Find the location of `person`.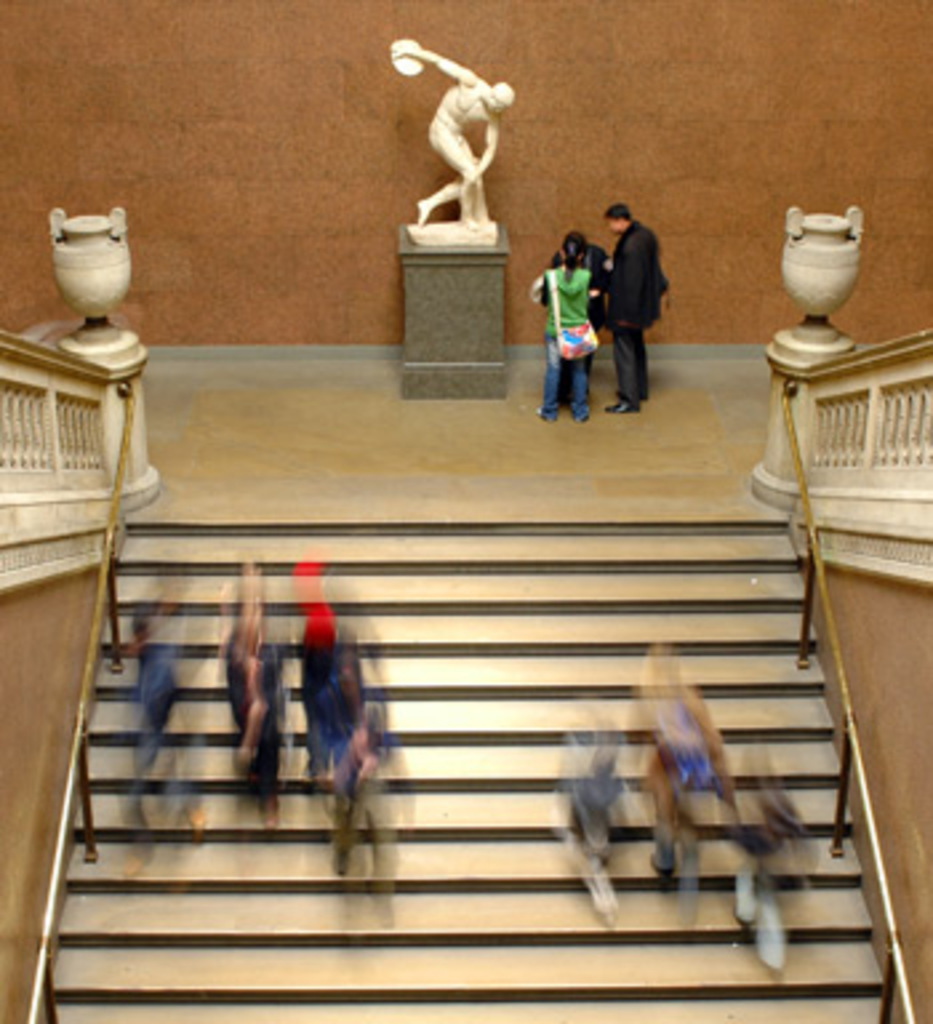
Location: pyautogui.locateOnScreen(528, 229, 610, 416).
